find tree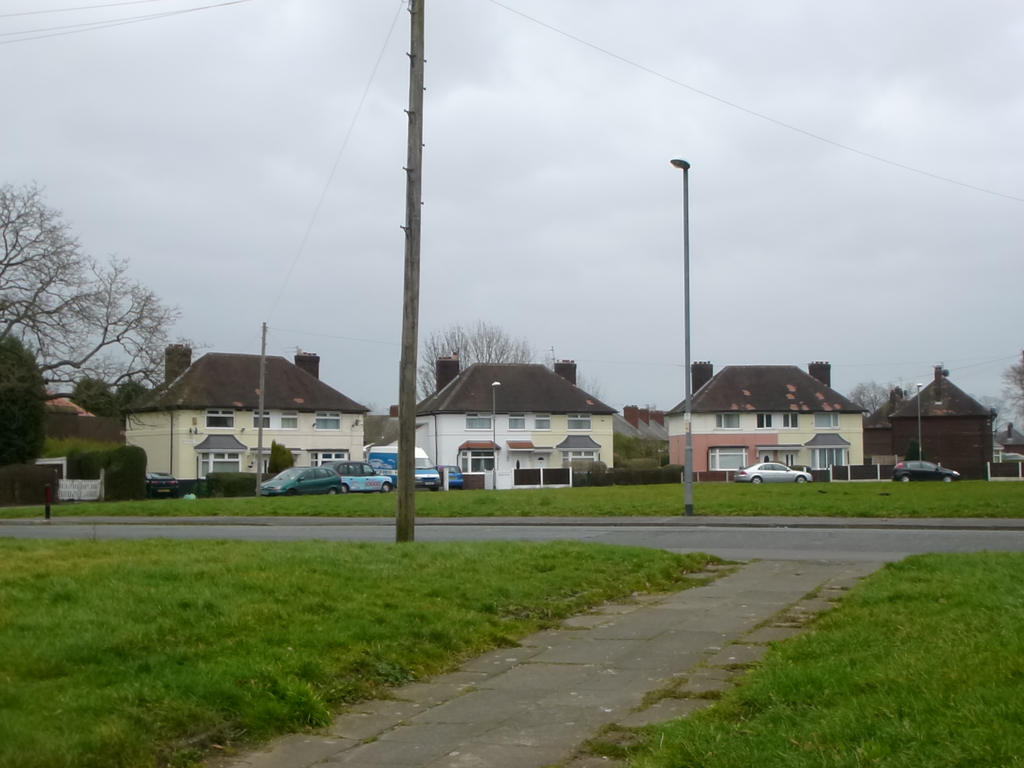
rect(0, 177, 214, 430)
